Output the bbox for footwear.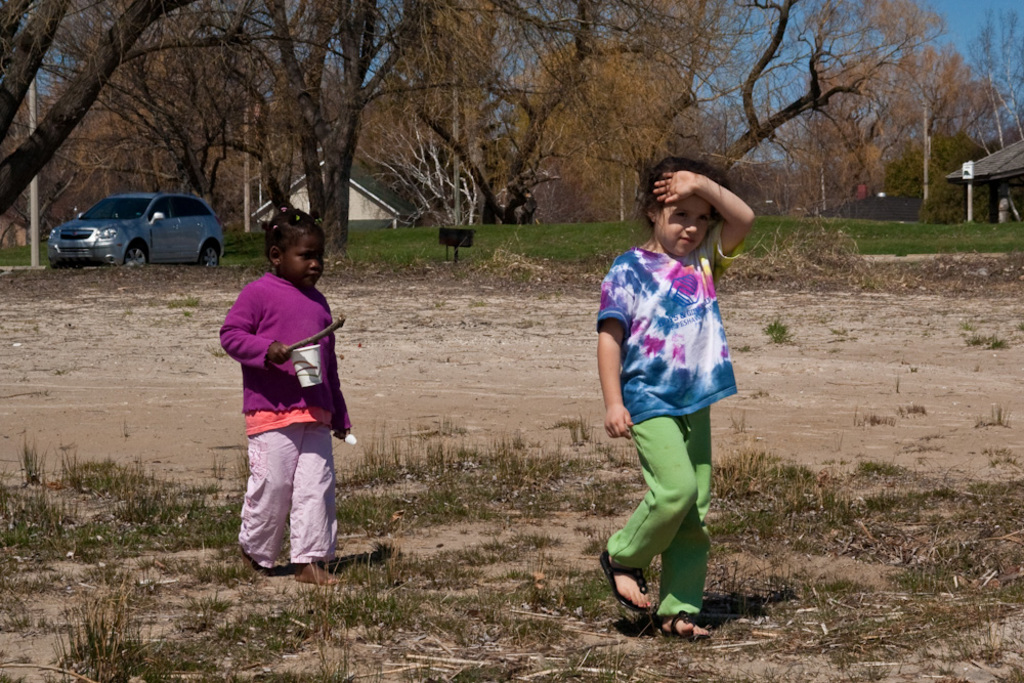
select_region(300, 567, 347, 584).
